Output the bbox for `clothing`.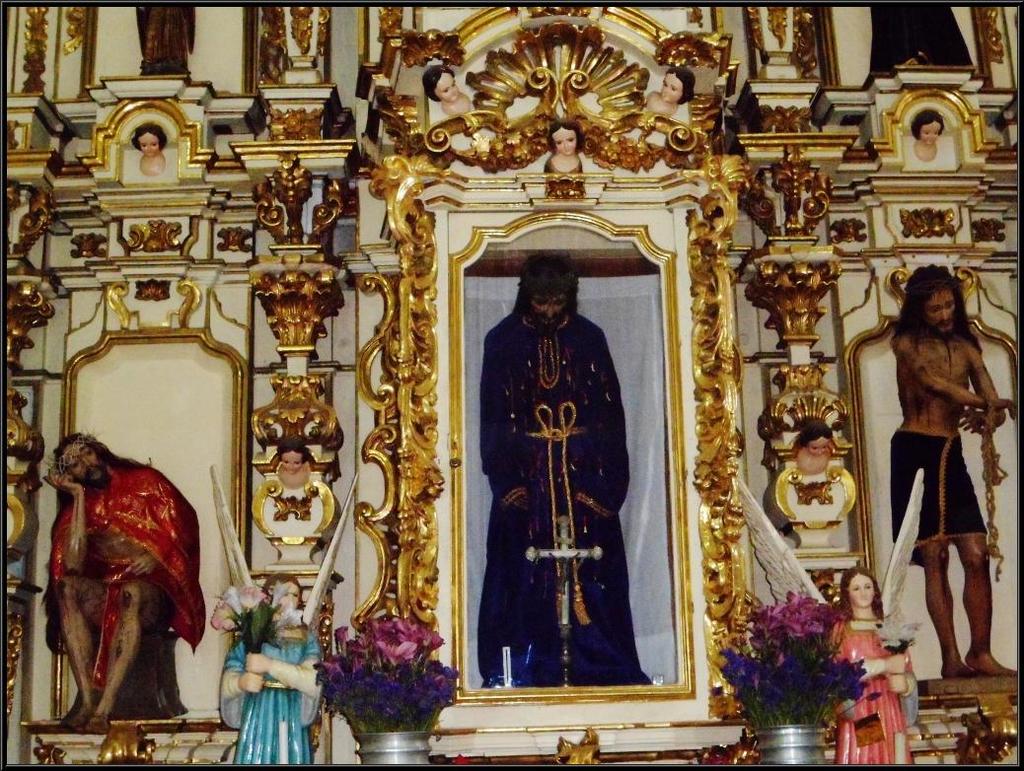
863, 0, 990, 102.
